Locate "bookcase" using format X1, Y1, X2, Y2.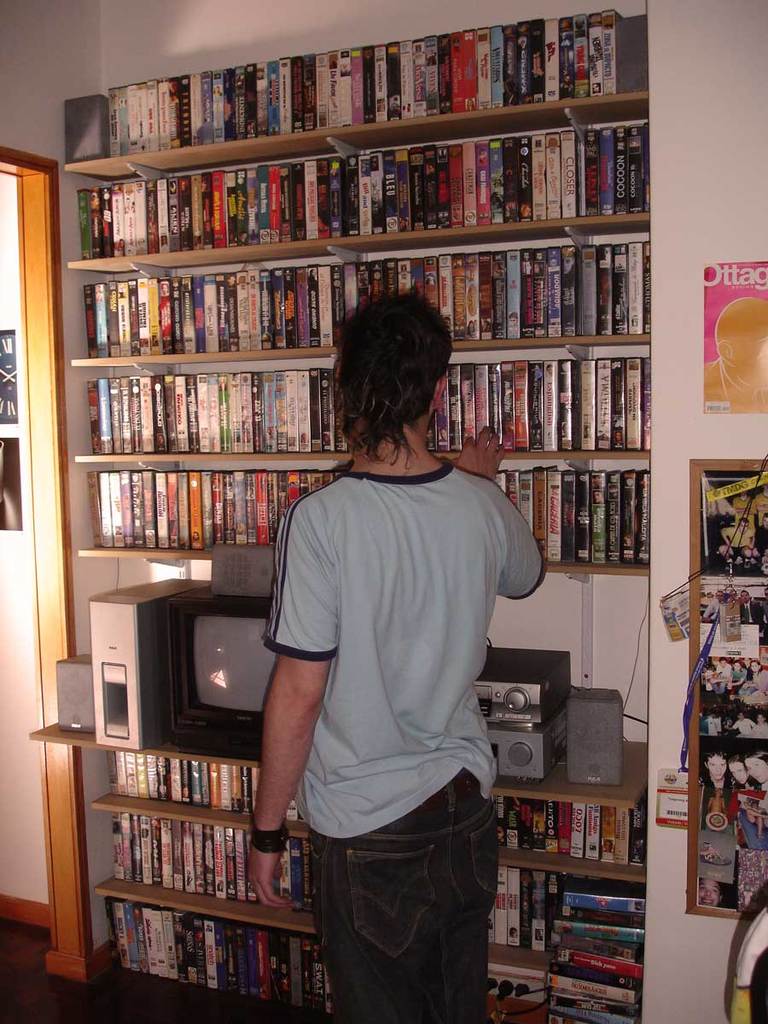
75, 733, 655, 1023.
